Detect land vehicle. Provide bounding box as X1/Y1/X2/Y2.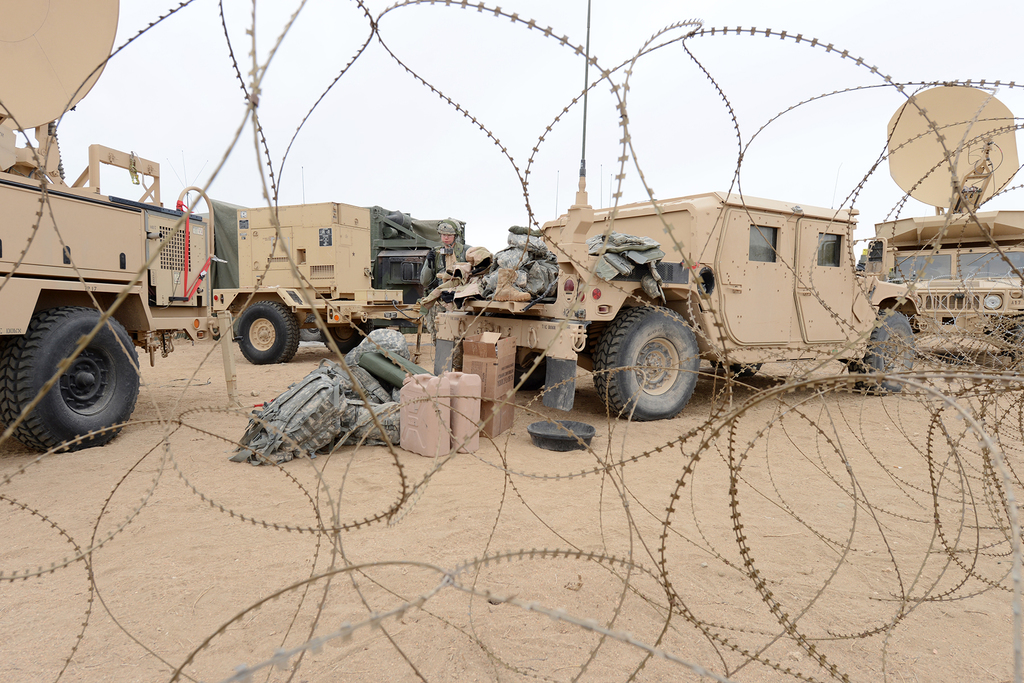
216/199/467/362.
